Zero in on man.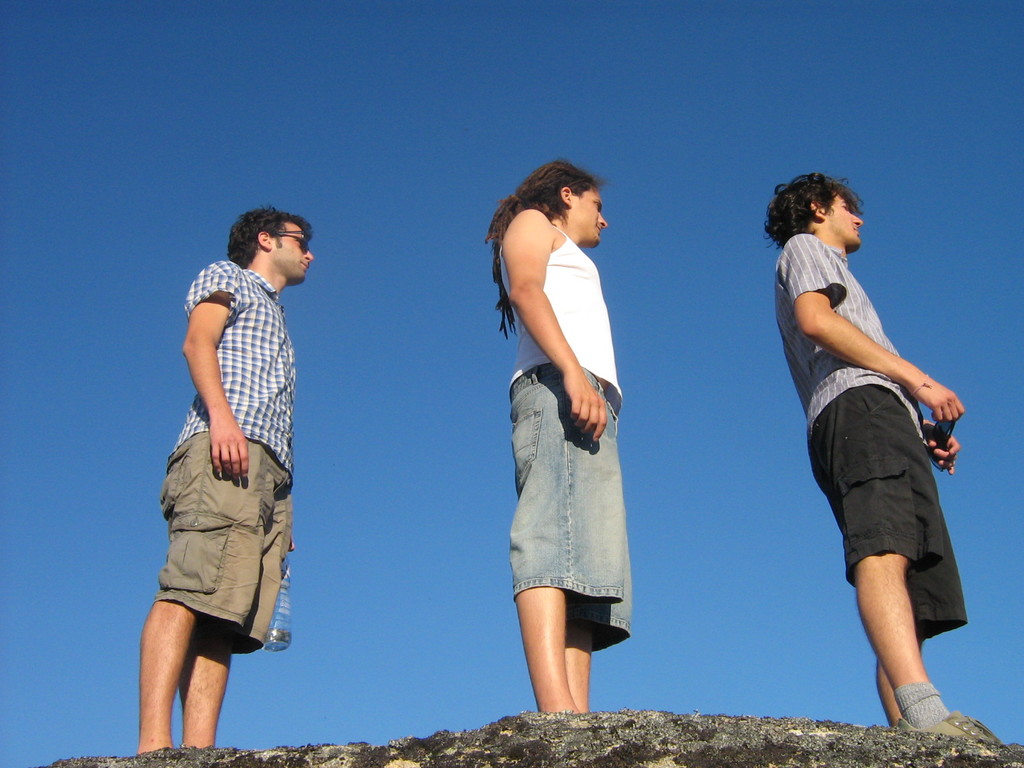
Zeroed in: box(762, 175, 1011, 748).
